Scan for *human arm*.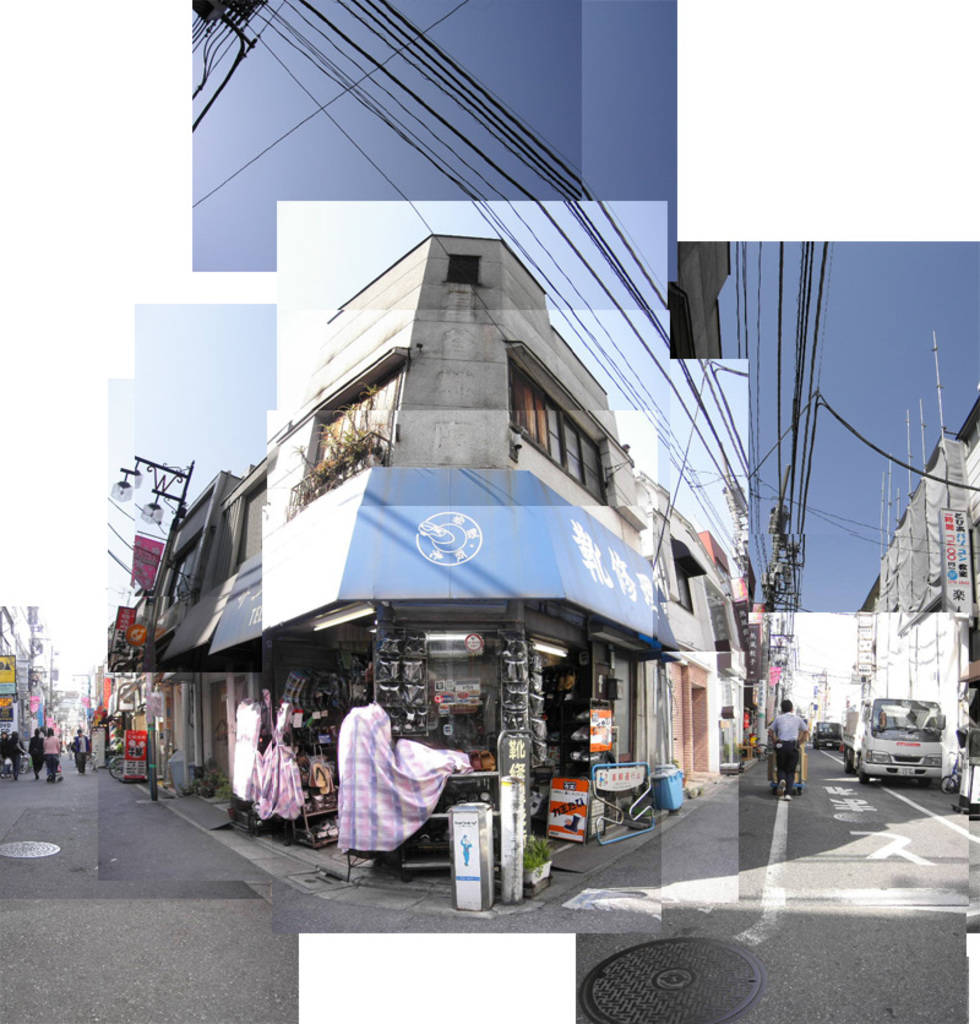
Scan result: left=18, top=740, right=26, bottom=752.
